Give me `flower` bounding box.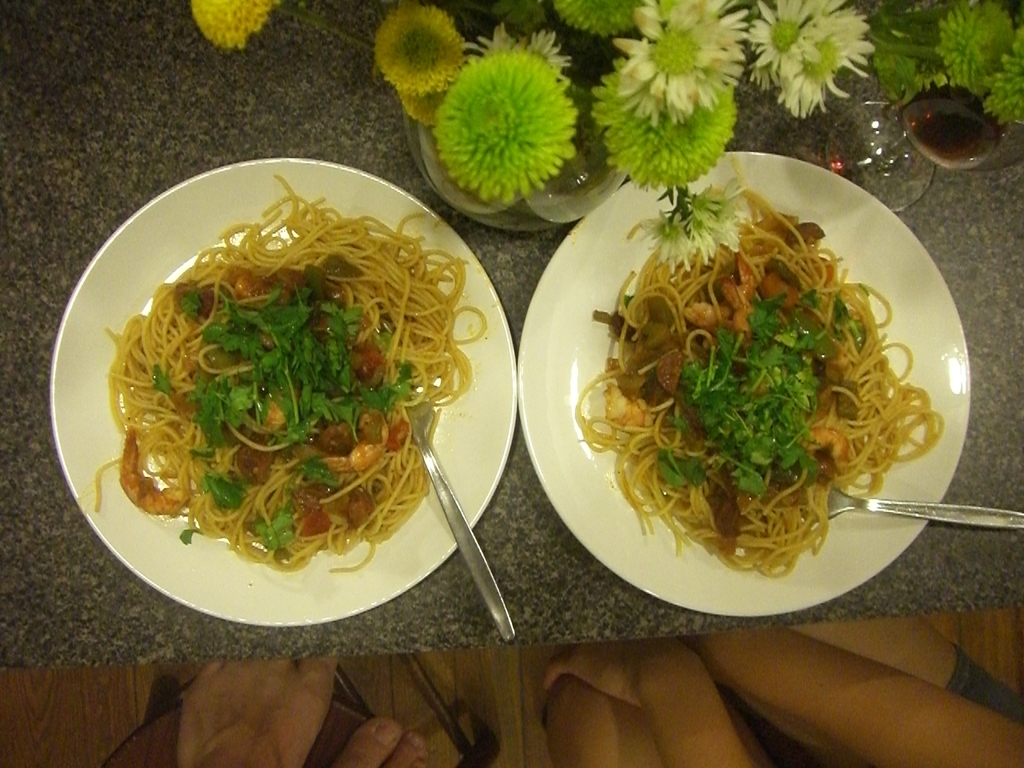
(768, 3, 865, 108).
